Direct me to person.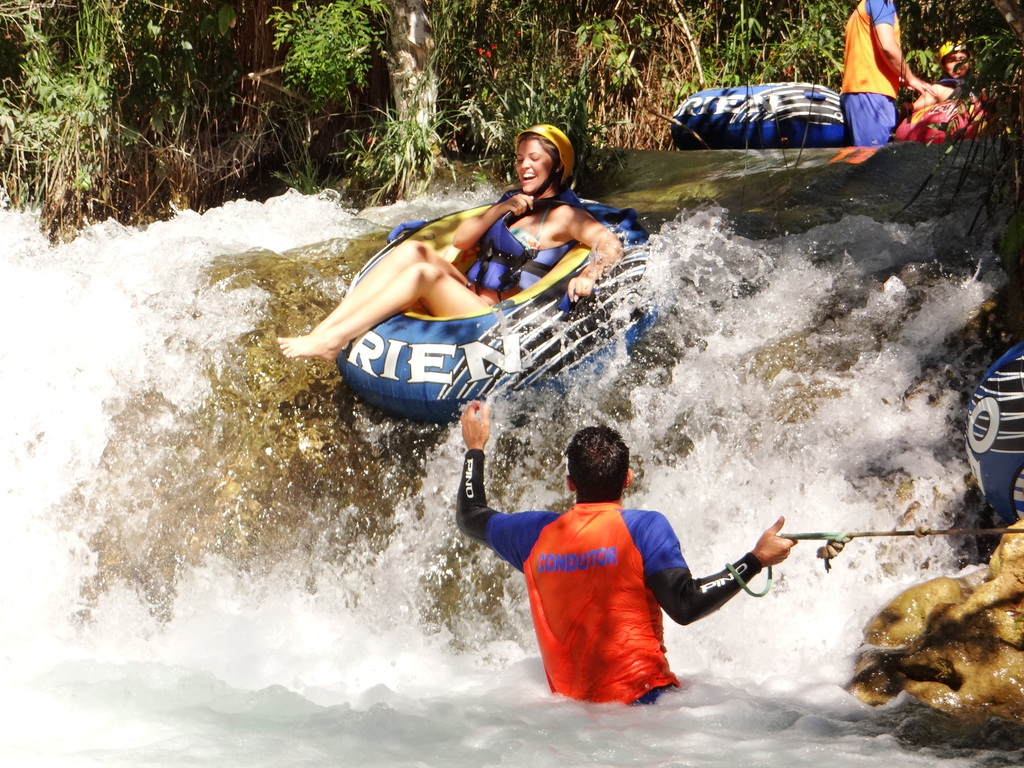
Direction: BBox(281, 117, 623, 362).
